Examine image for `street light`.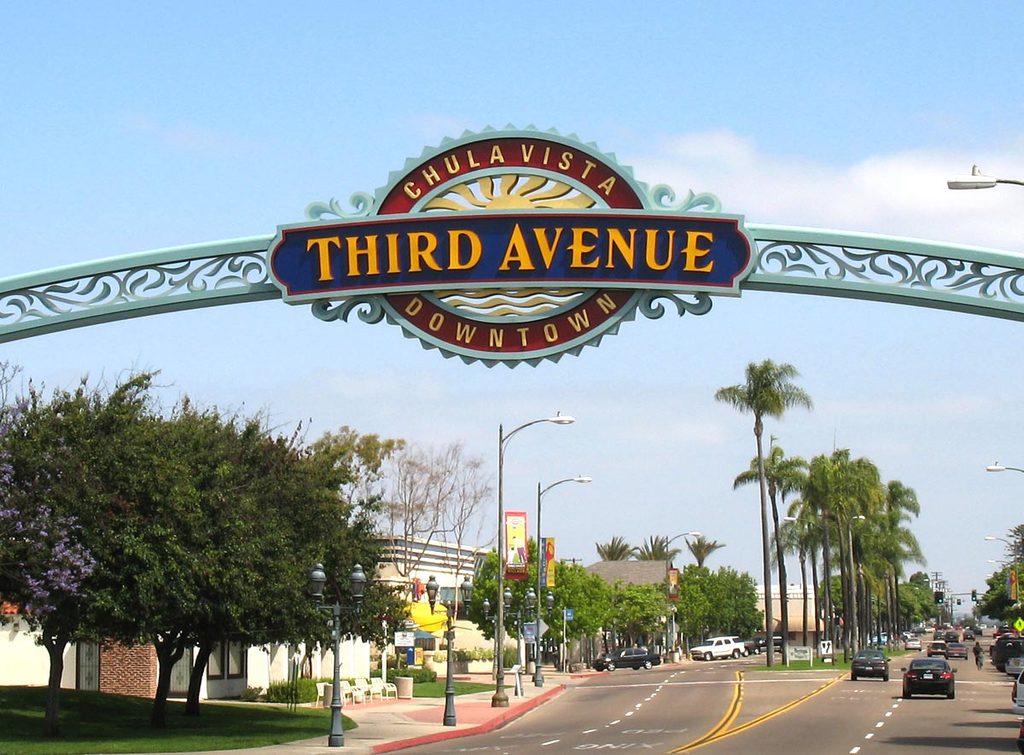
Examination result: l=528, t=470, r=596, b=684.
